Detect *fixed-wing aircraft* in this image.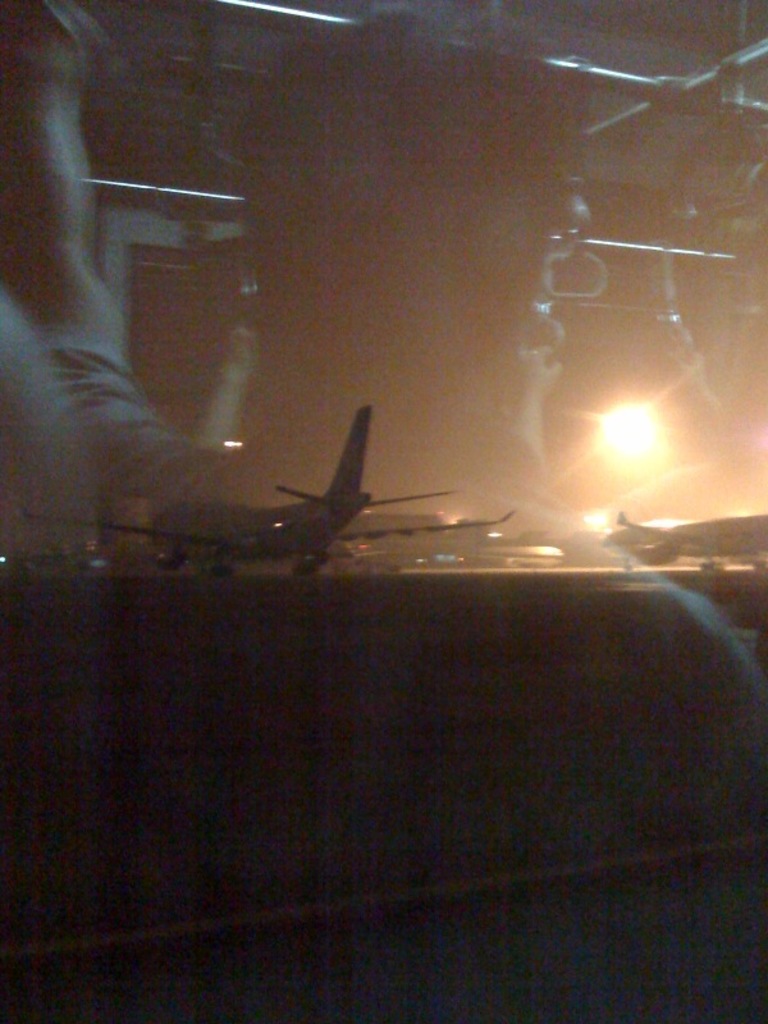
Detection: {"x1": 600, "y1": 504, "x2": 767, "y2": 580}.
